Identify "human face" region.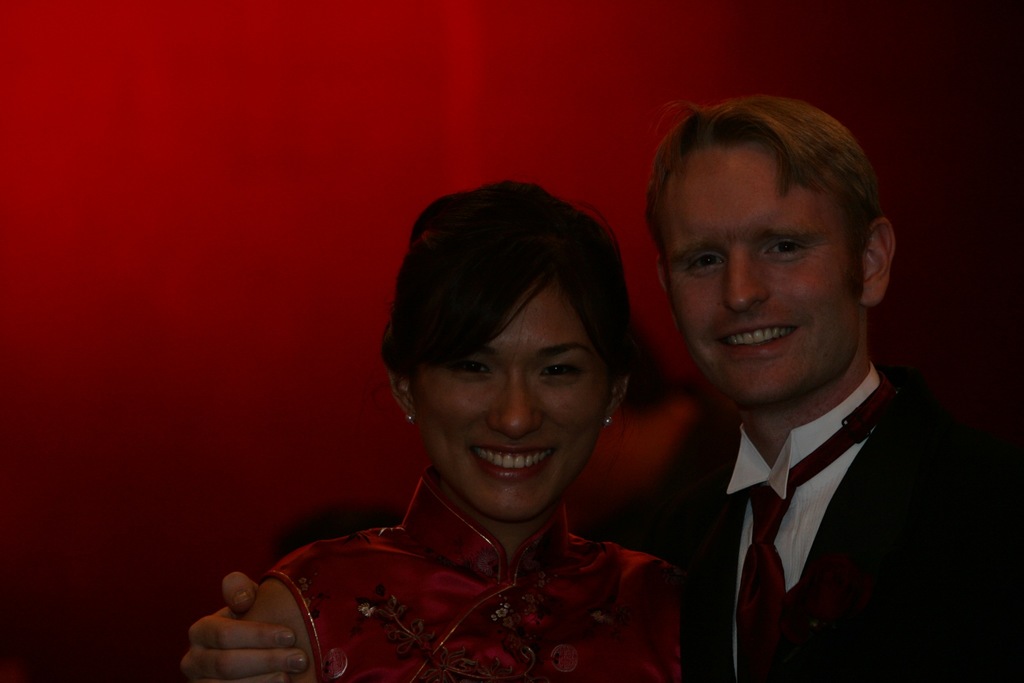
Region: bbox=(659, 147, 860, 404).
